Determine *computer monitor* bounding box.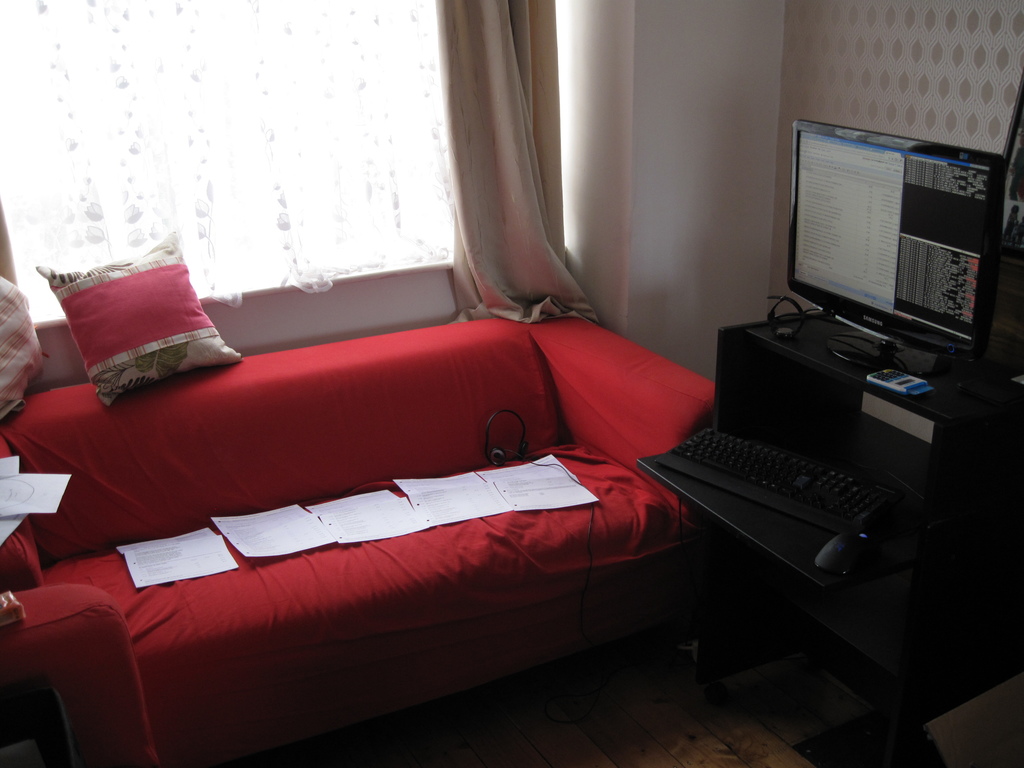
Determined: (x1=774, y1=132, x2=1001, y2=374).
